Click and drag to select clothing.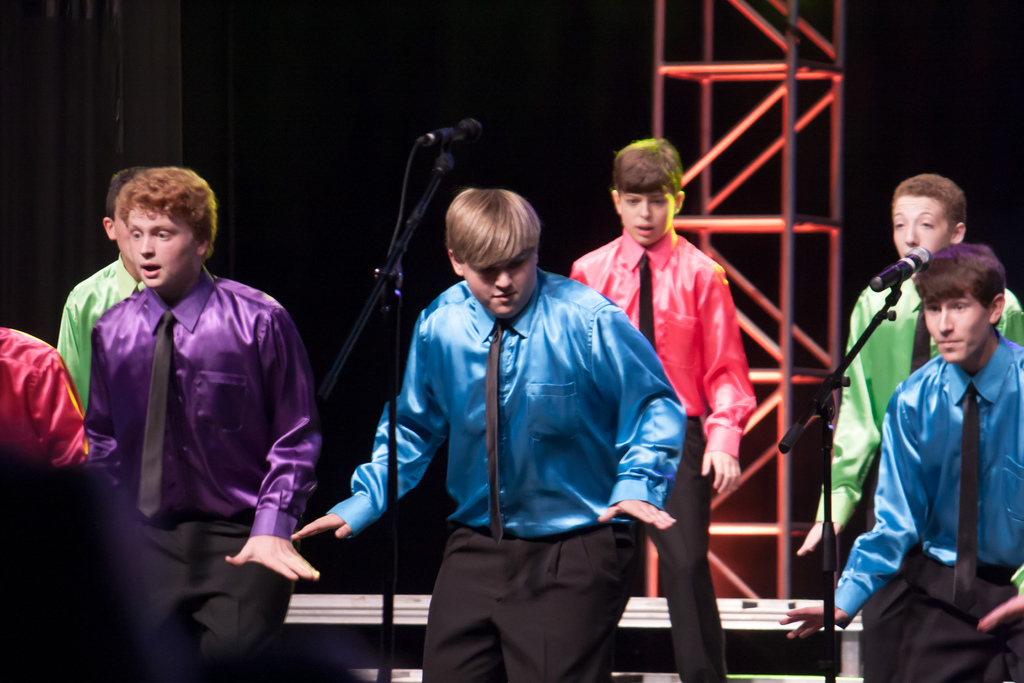
Selection: l=820, t=331, r=1023, b=682.
